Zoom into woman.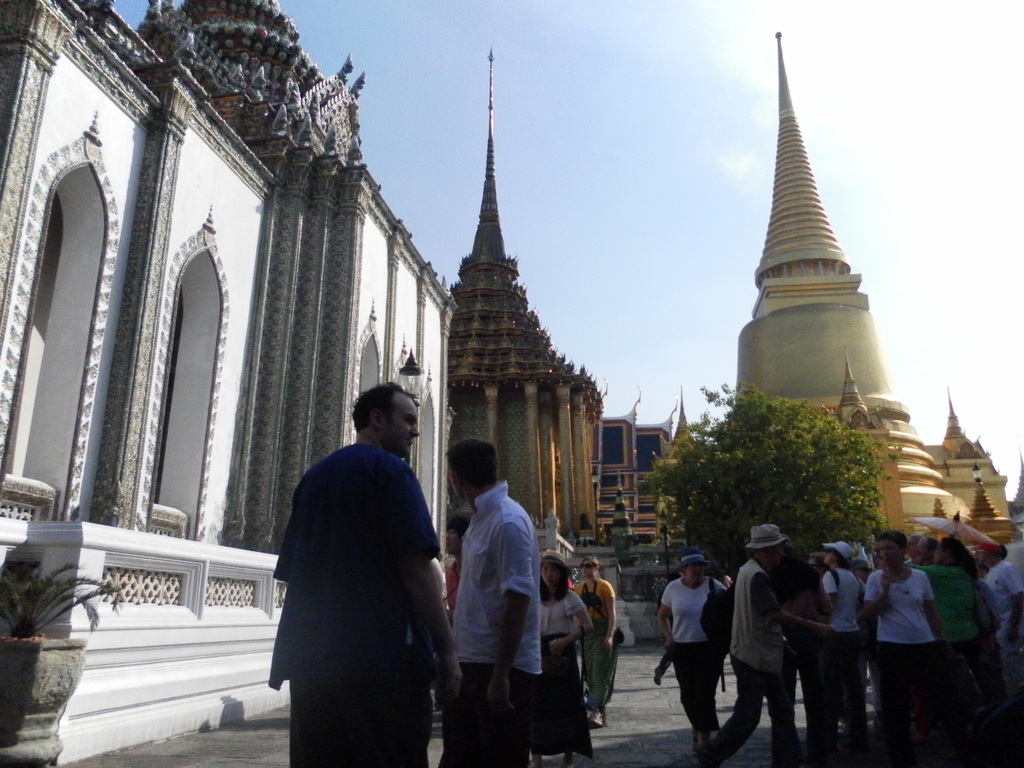
Zoom target: [x1=808, y1=552, x2=844, y2=732].
